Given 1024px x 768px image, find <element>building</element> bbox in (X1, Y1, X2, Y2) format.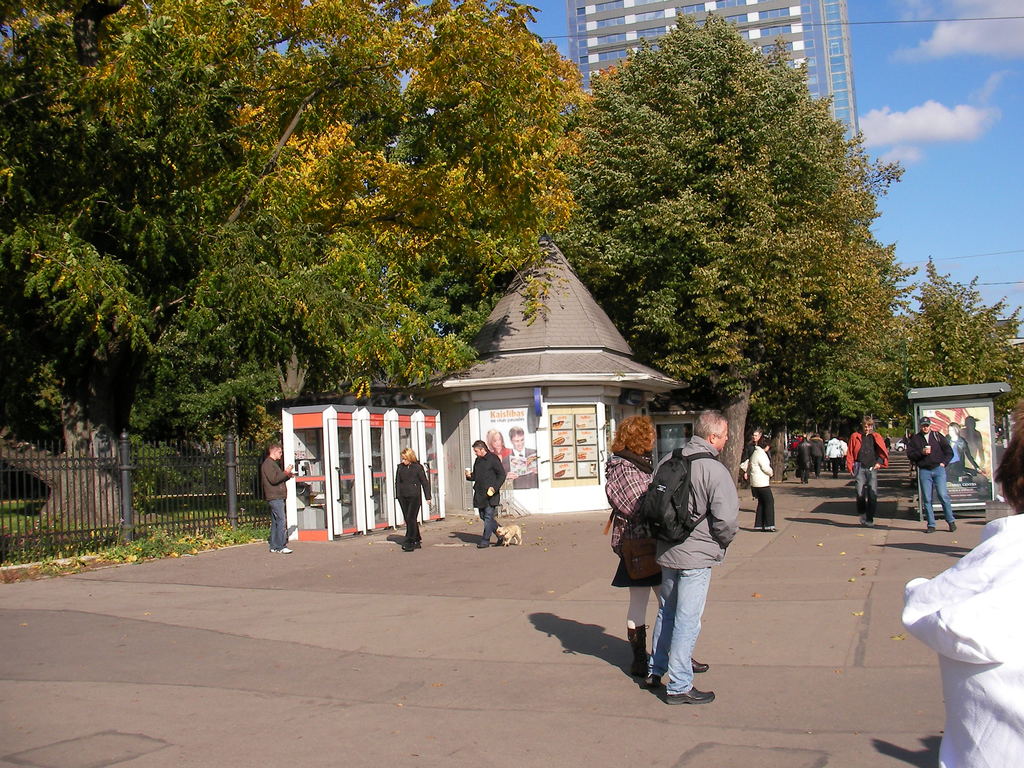
(909, 384, 1006, 527).
